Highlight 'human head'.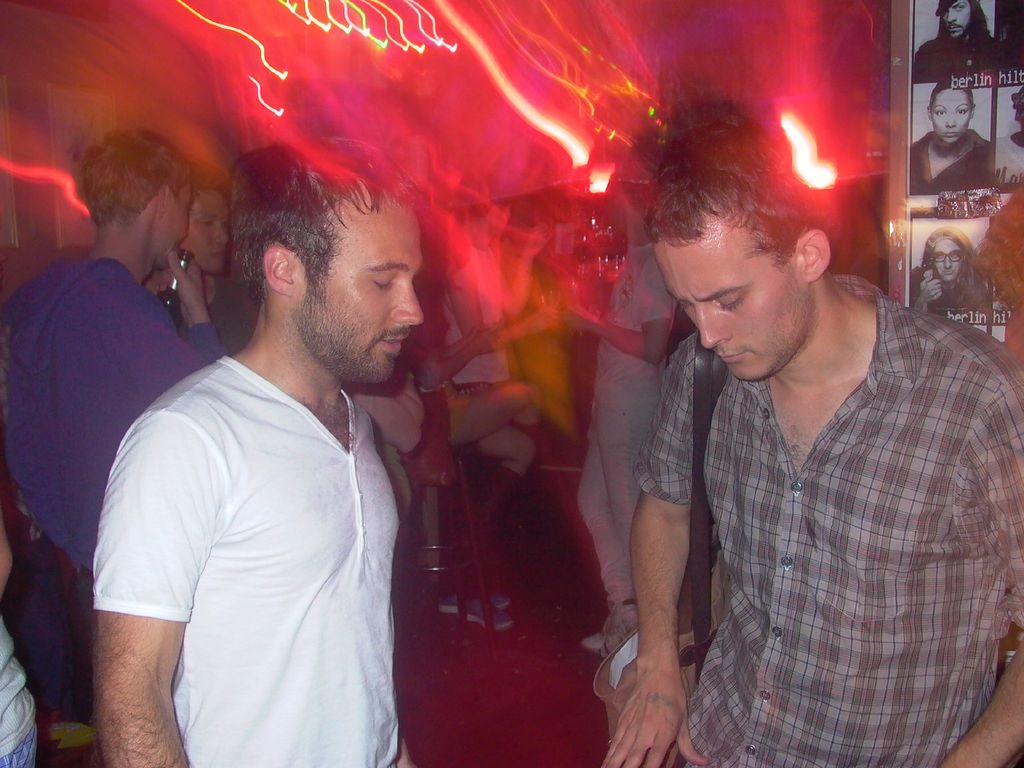
Highlighted region: pyautogui.locateOnScreen(924, 225, 973, 285).
